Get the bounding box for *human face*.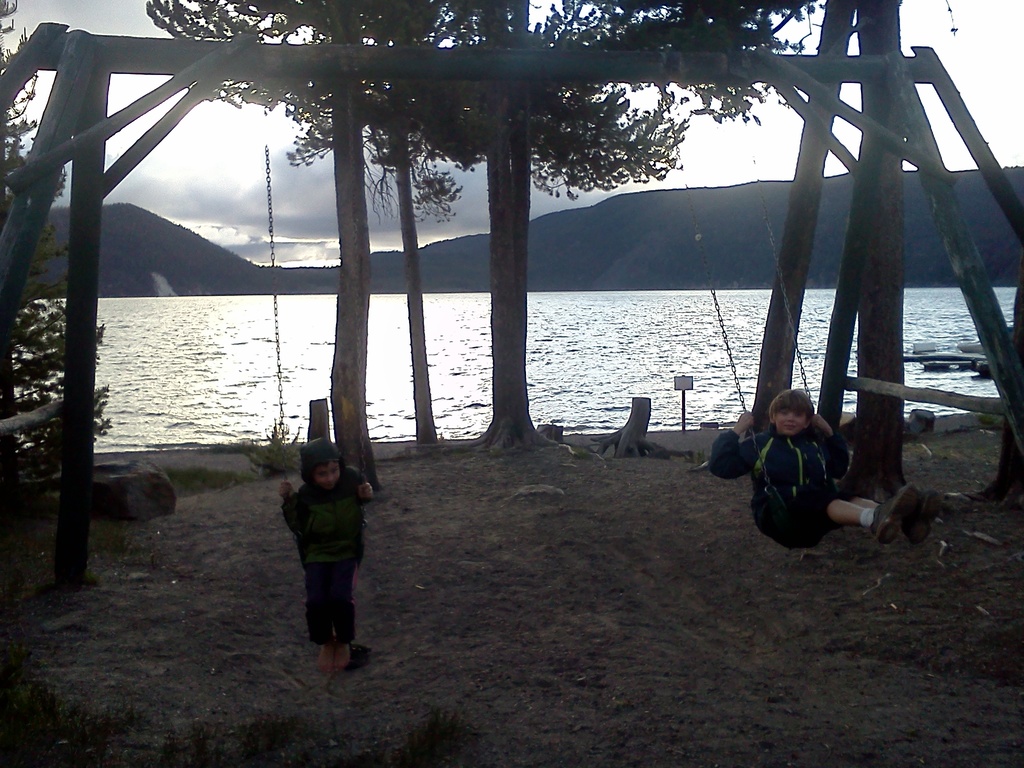
{"x1": 771, "y1": 408, "x2": 807, "y2": 435}.
